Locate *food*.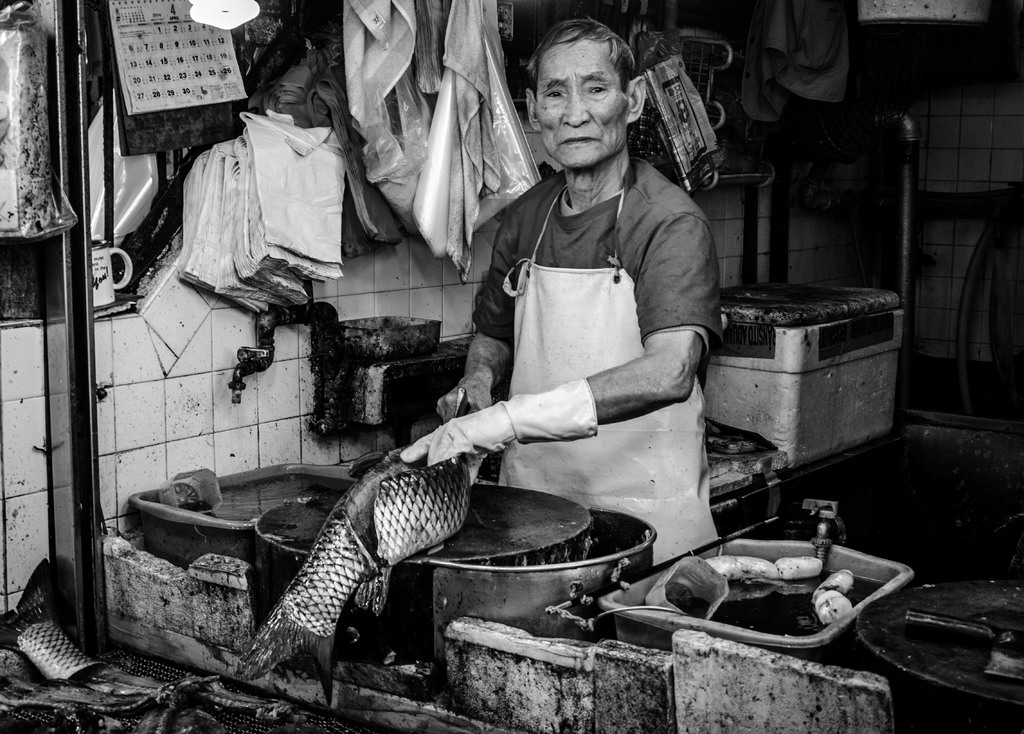
Bounding box: box=[240, 447, 468, 703].
